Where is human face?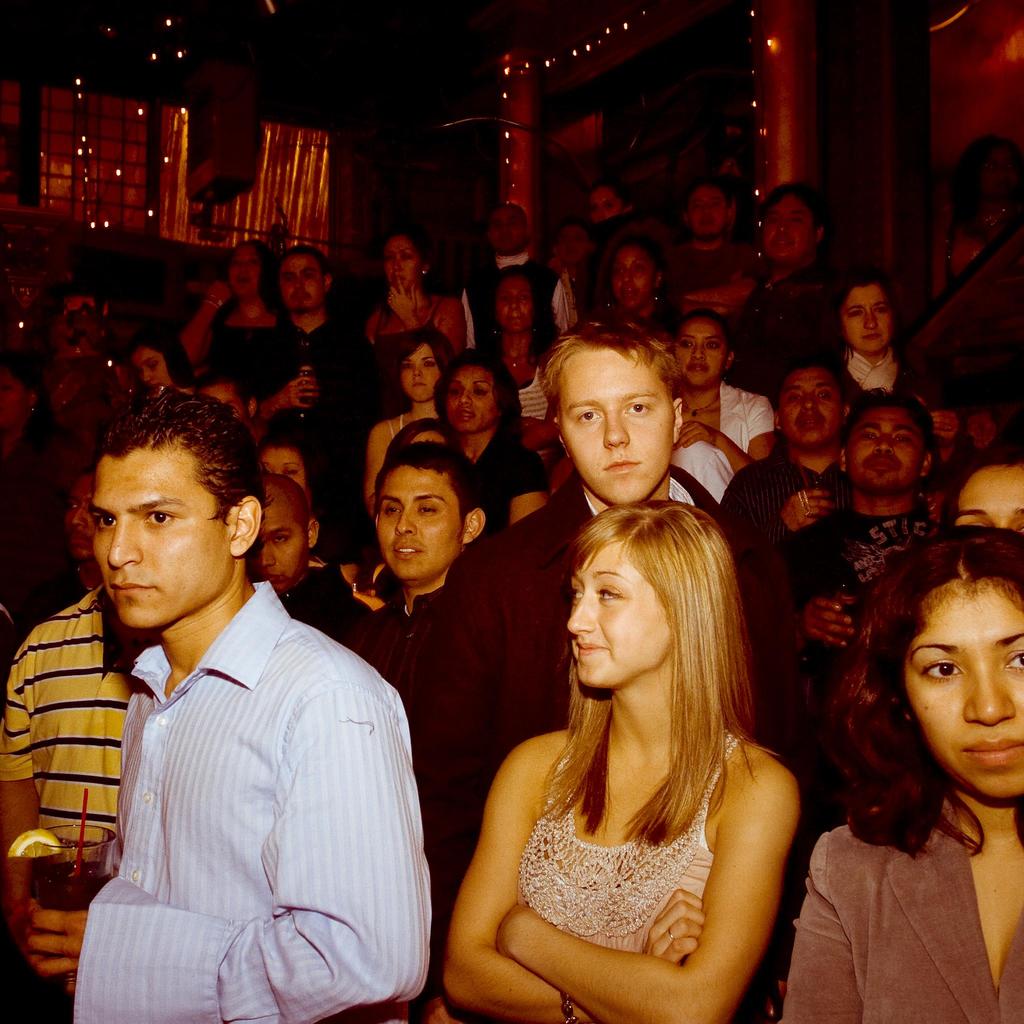
[611,242,658,310].
